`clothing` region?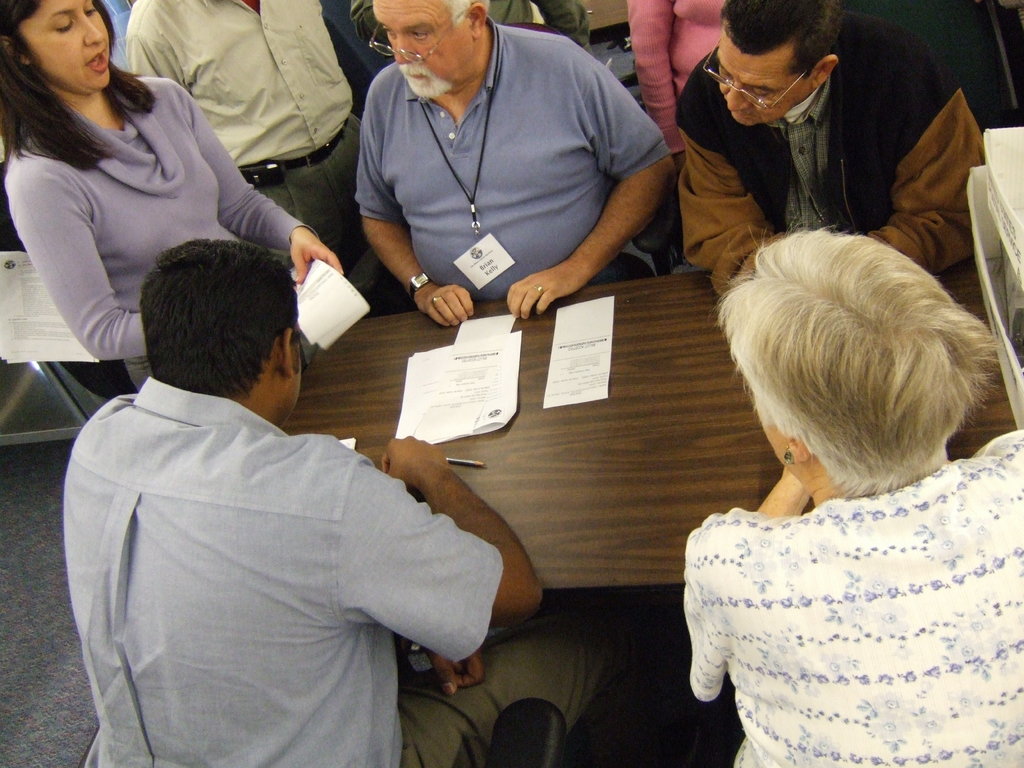
rect(678, 24, 992, 298)
